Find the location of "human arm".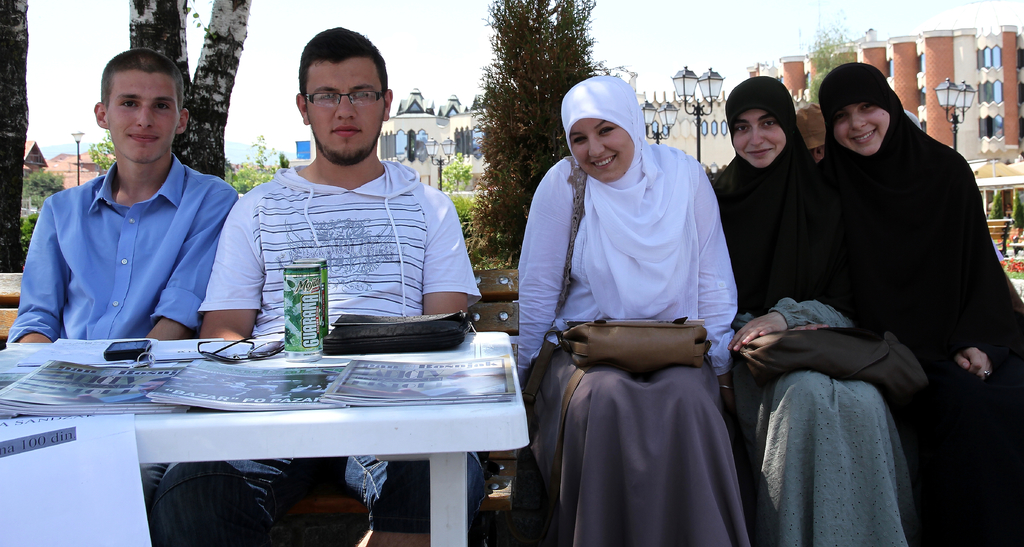
Location: l=4, t=194, r=71, b=343.
